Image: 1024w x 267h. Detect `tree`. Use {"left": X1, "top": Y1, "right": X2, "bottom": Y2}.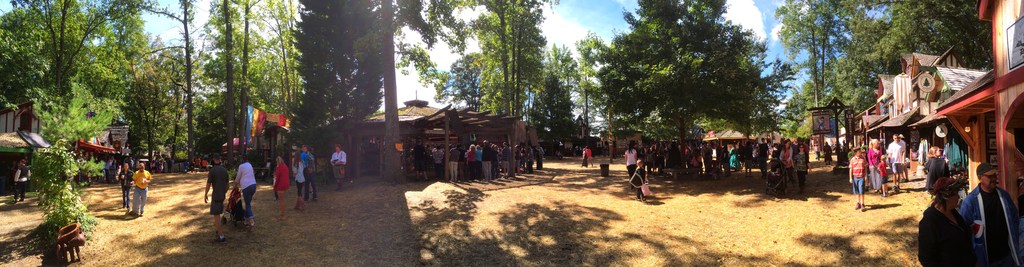
{"left": 380, "top": 0, "right": 404, "bottom": 180}.
